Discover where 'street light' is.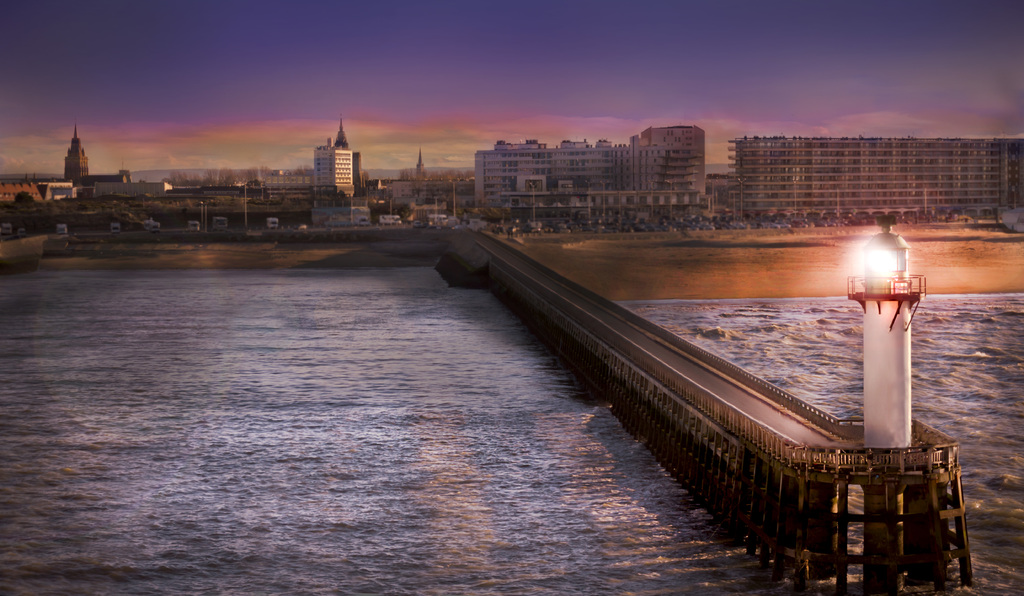
Discovered at 794,178,797,213.
